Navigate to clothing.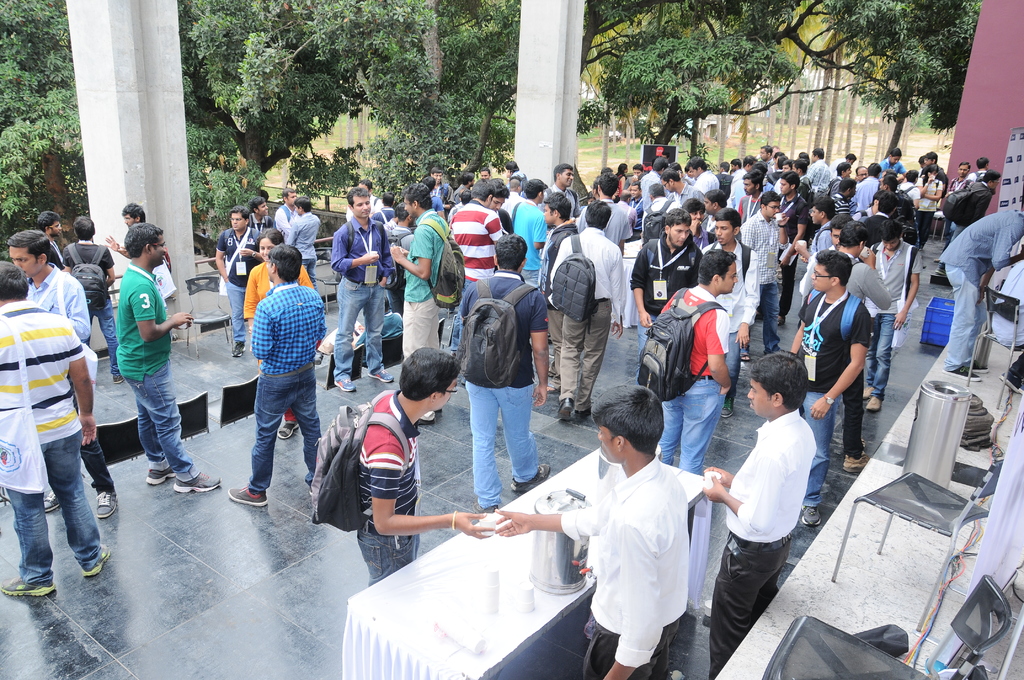
Navigation target: (628,226,703,356).
